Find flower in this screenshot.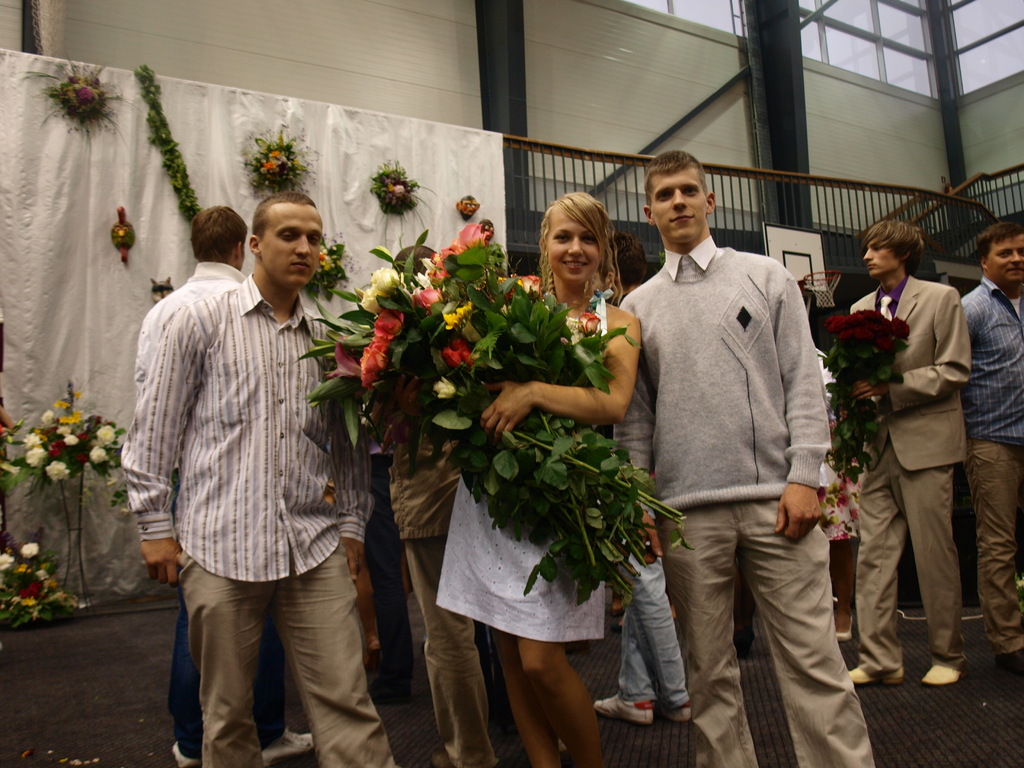
The bounding box for flower is x1=459 y1=193 x2=483 y2=218.
